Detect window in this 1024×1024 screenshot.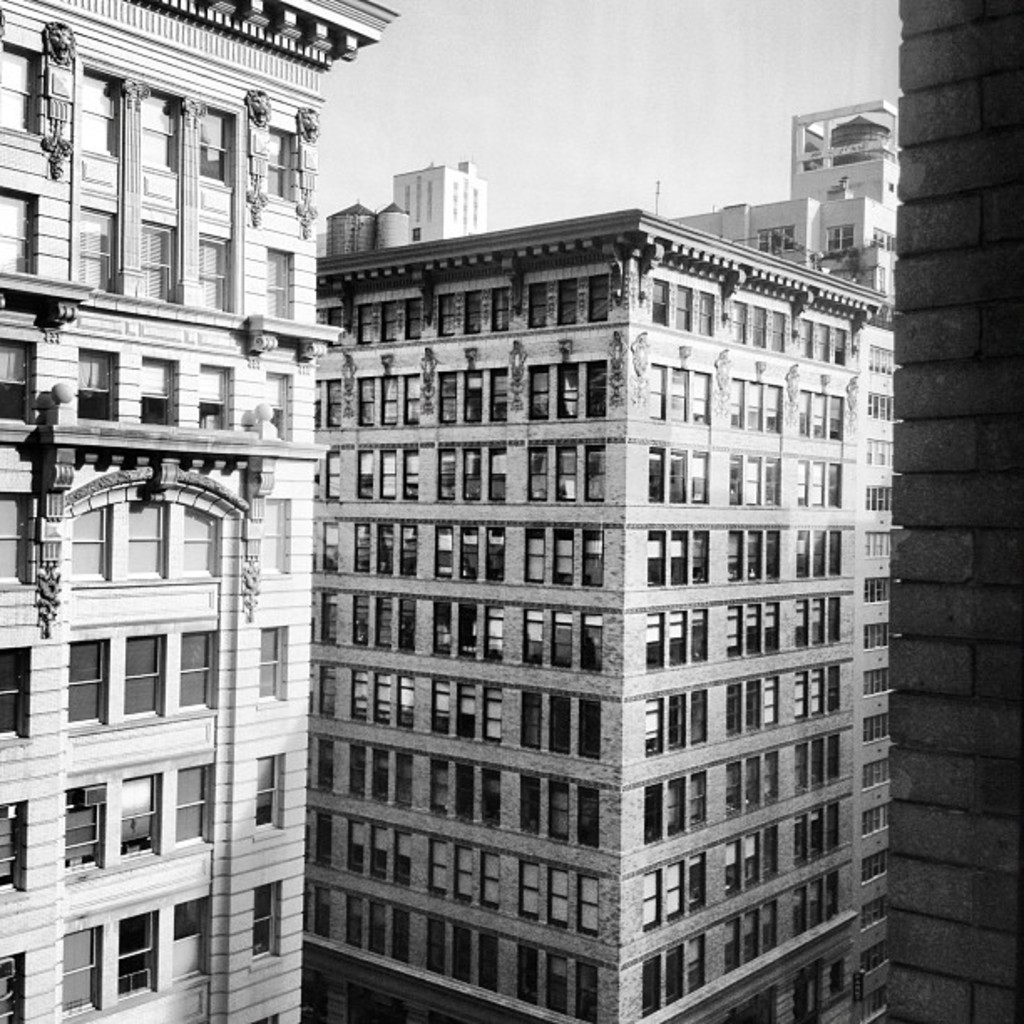
Detection: (494, 371, 512, 417).
